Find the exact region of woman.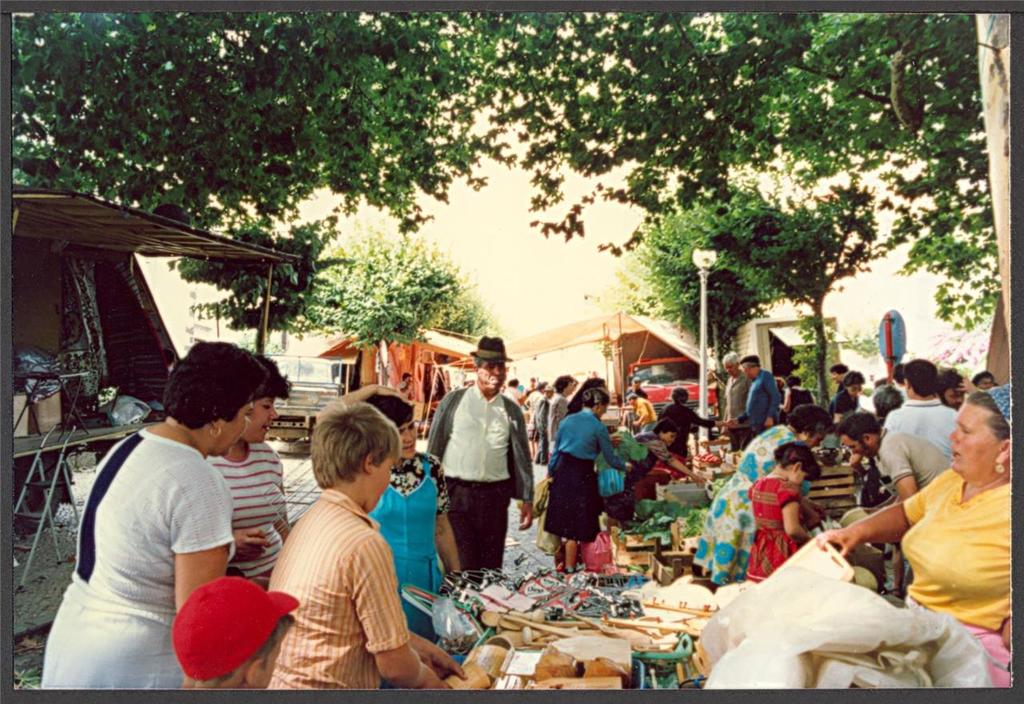
Exact region: locate(599, 418, 702, 527).
